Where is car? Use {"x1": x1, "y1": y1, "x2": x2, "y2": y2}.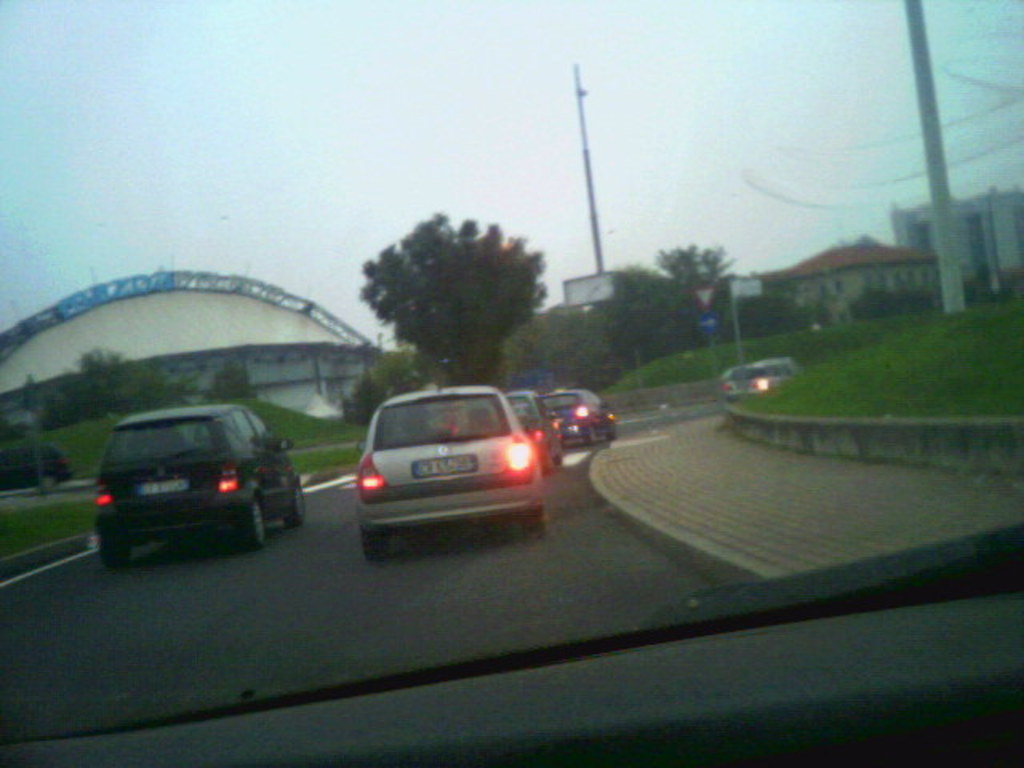
{"x1": 0, "y1": 410, "x2": 72, "y2": 493}.
